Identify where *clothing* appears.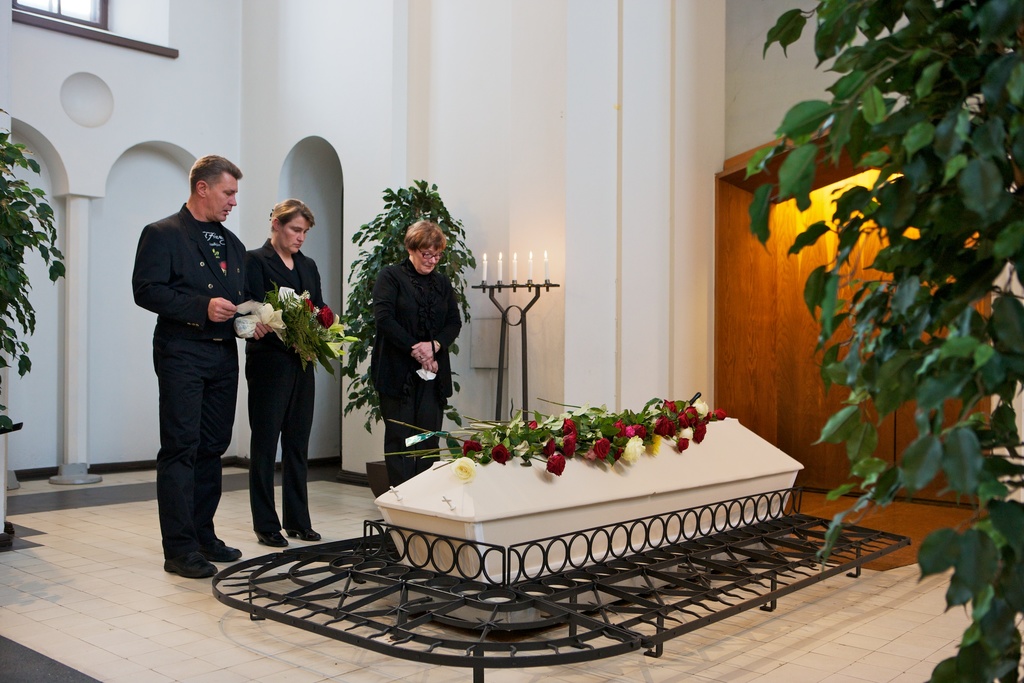
Appears at region(364, 249, 471, 474).
